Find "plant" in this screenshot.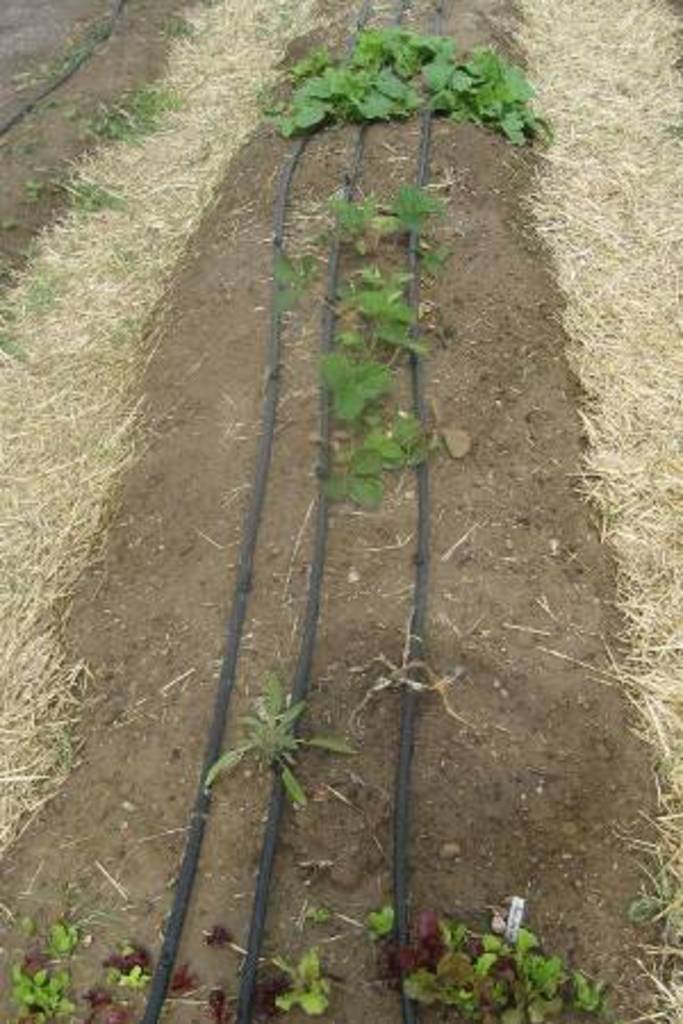
The bounding box for "plant" is (84, 978, 118, 1022).
